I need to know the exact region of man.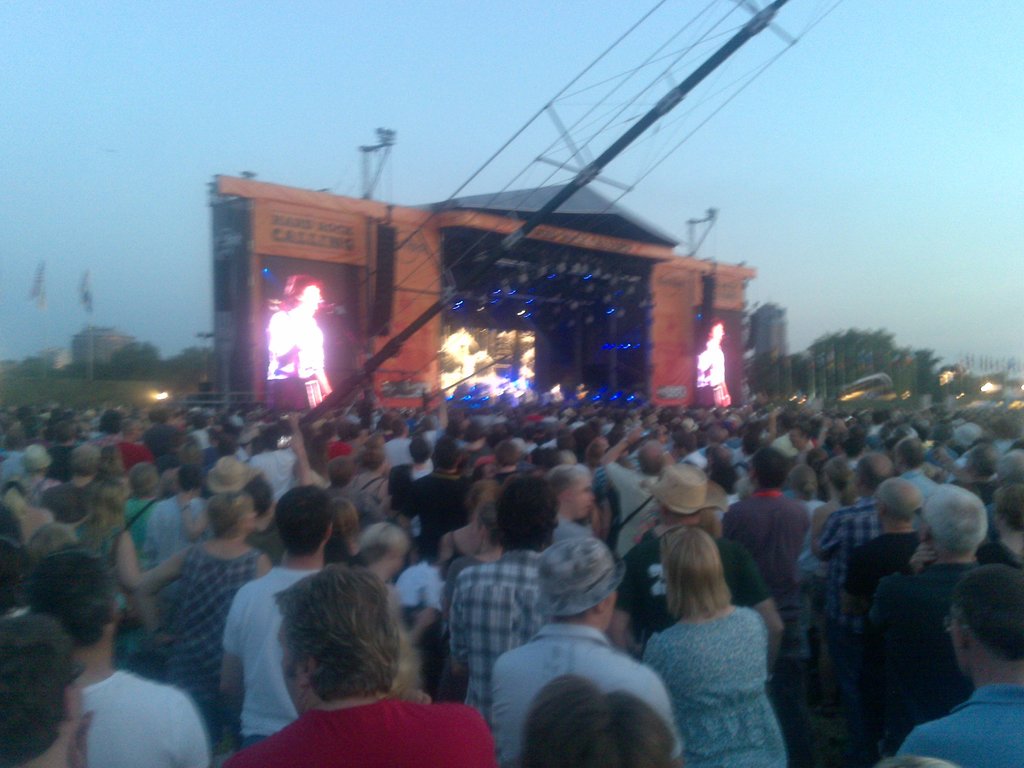
Region: 4:570:198:767.
